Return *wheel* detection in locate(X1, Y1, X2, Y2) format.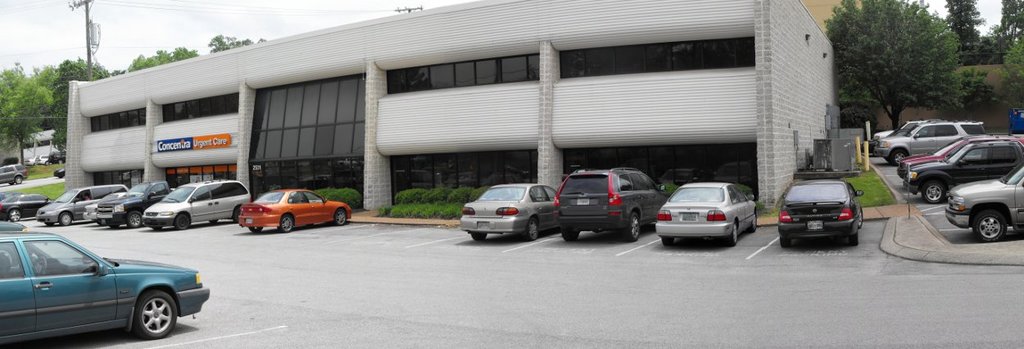
locate(727, 222, 739, 247).
